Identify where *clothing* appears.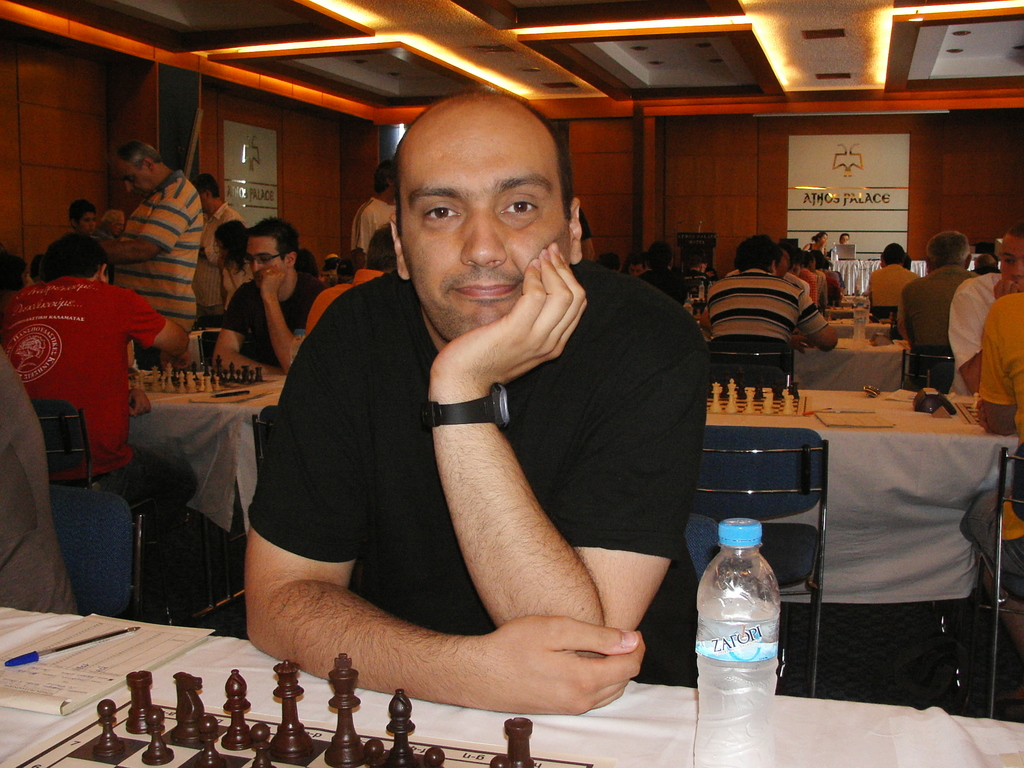
Appears at (828, 245, 856, 261).
